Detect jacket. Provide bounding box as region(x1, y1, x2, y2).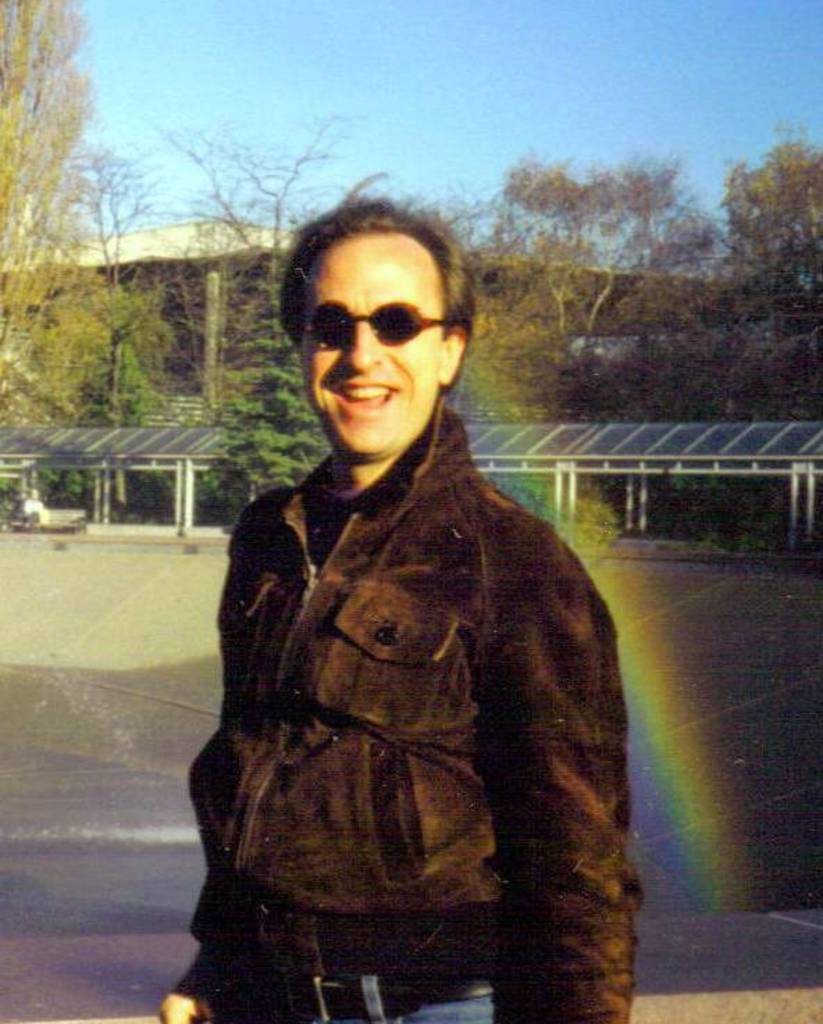
region(156, 414, 595, 973).
